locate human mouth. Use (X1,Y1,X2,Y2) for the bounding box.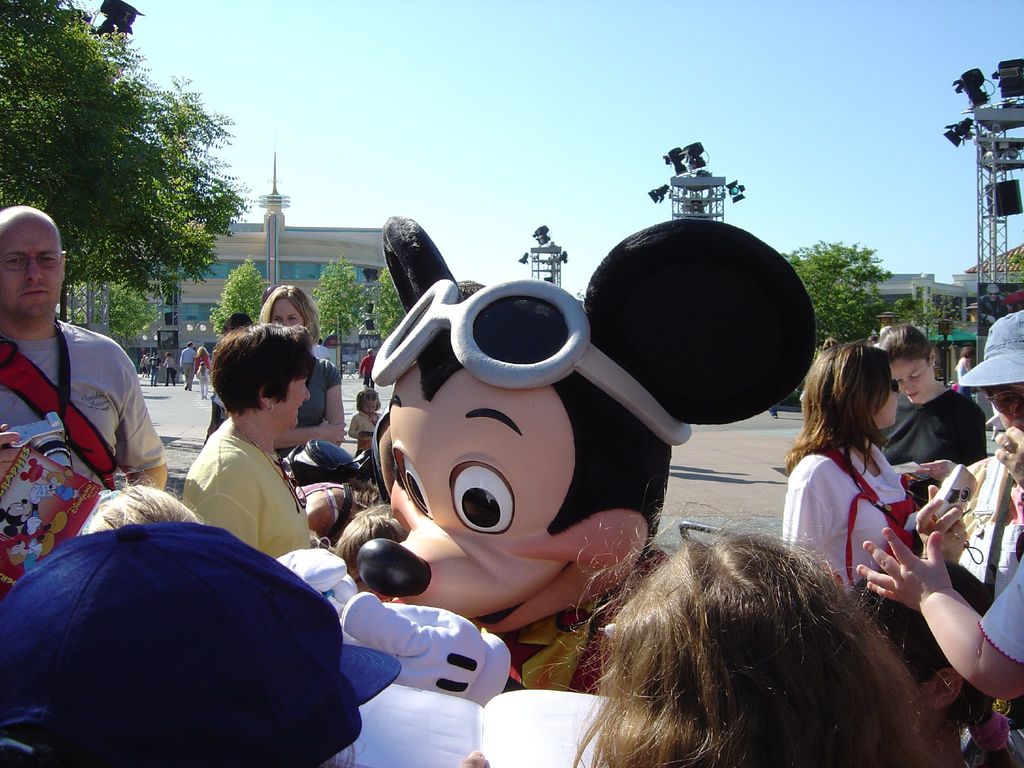
(374,593,398,605).
